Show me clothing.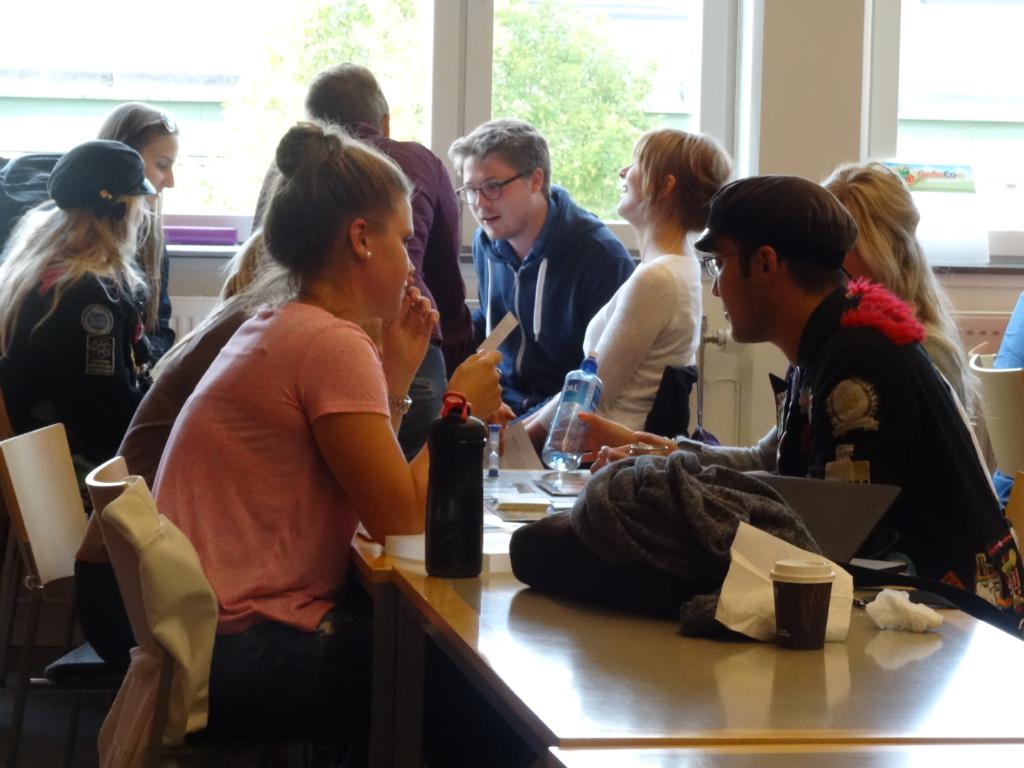
clothing is here: bbox=[248, 132, 459, 464].
